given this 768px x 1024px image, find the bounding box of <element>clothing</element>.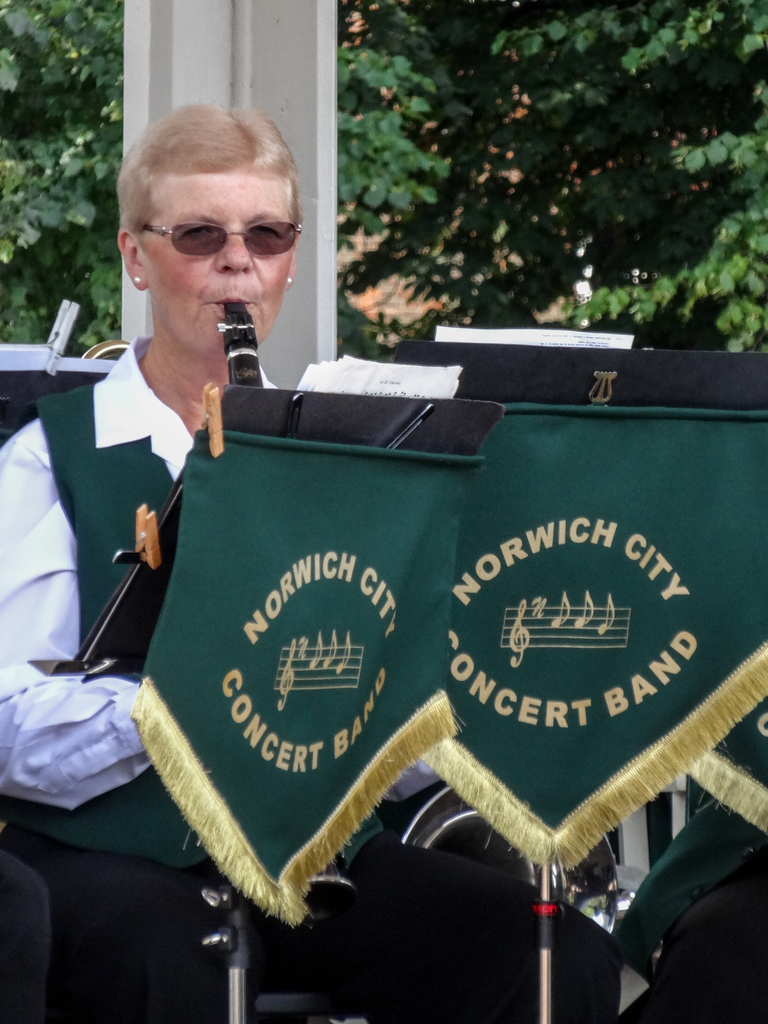
0,330,449,1023.
